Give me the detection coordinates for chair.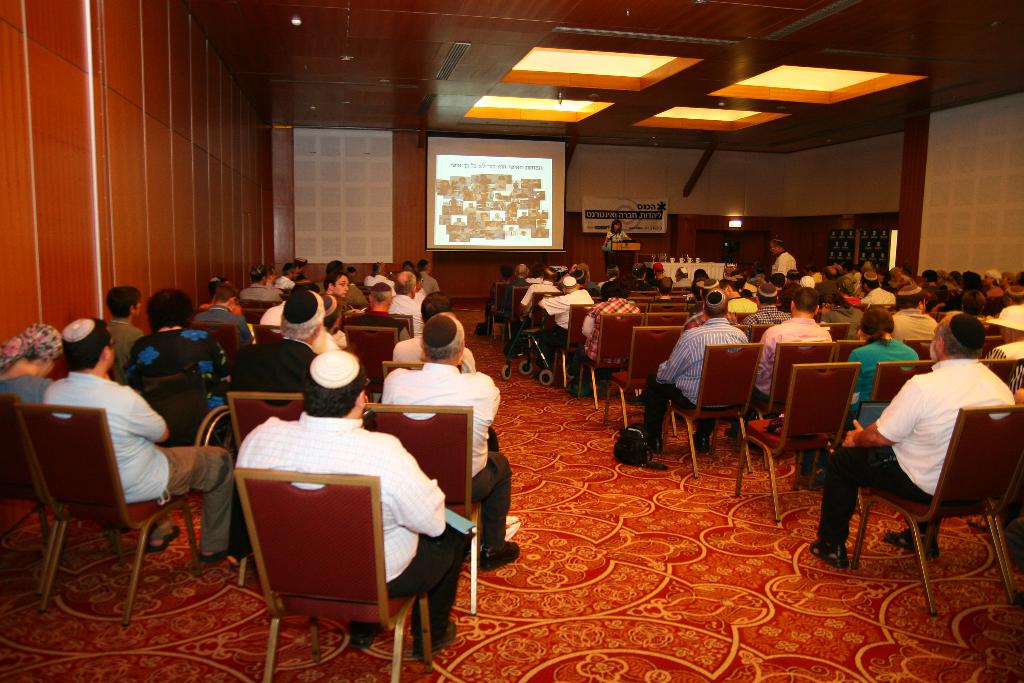
bbox=(246, 320, 282, 346).
